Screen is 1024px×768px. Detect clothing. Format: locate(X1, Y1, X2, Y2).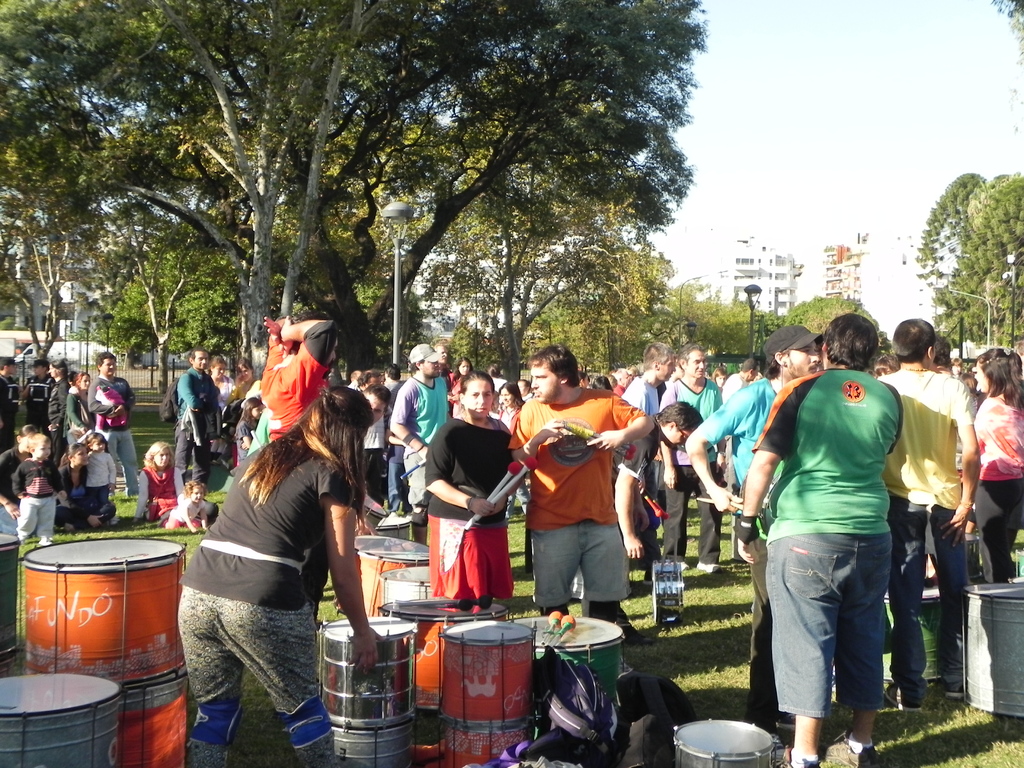
locate(875, 358, 988, 679).
